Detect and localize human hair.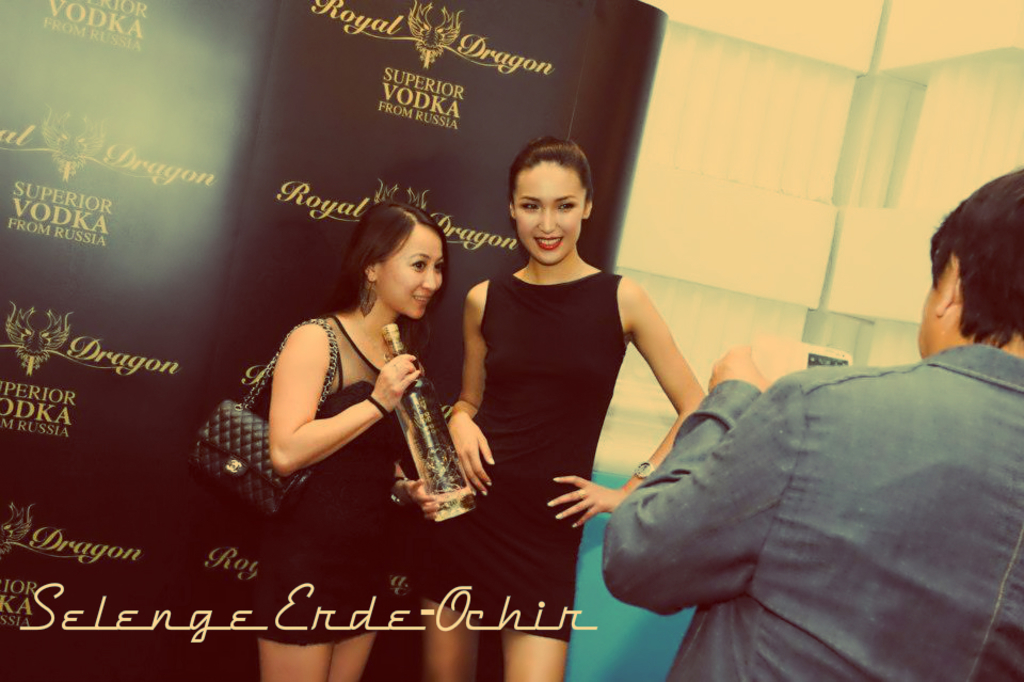
Localized at [333,197,455,337].
